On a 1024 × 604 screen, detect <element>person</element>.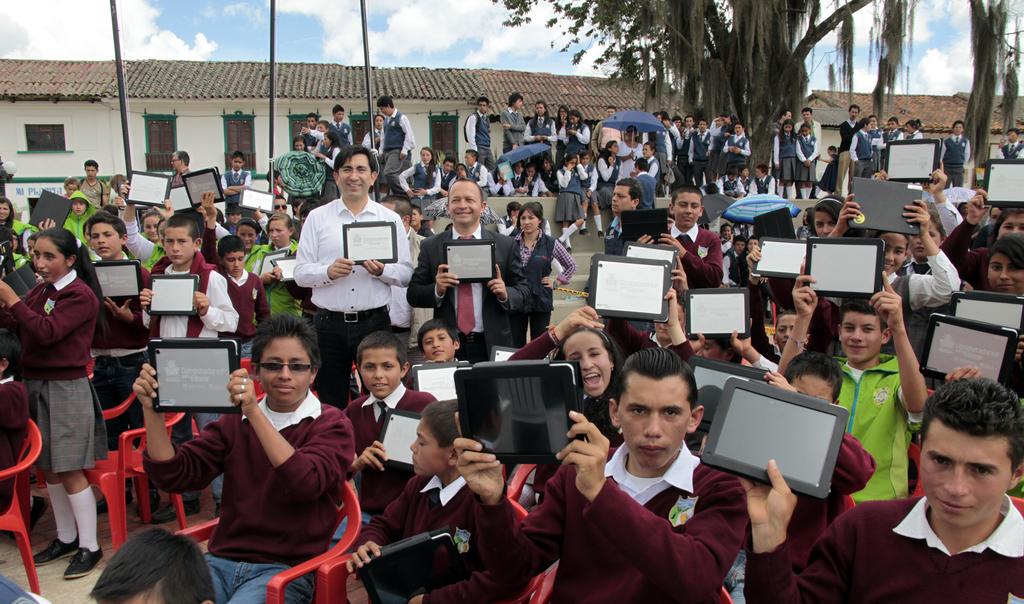
rect(499, 89, 529, 193).
